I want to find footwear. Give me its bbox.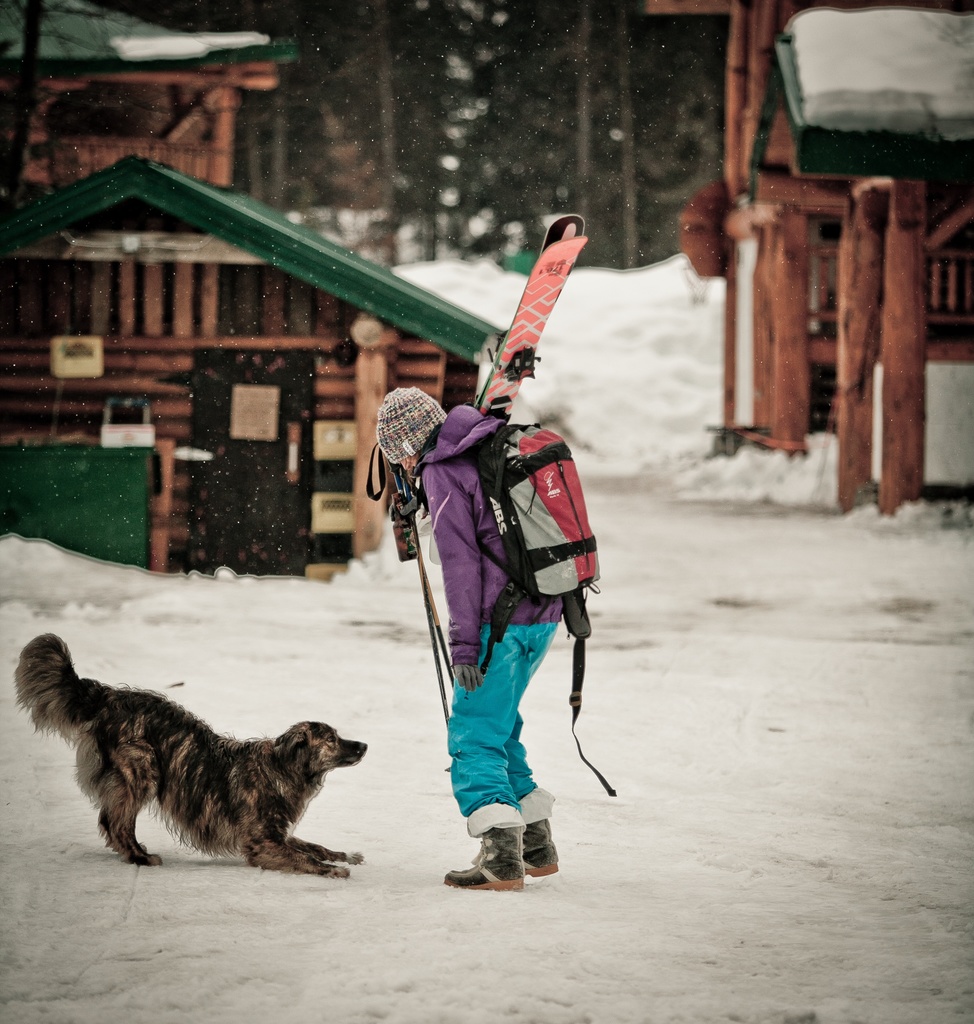
(515,812,562,882).
